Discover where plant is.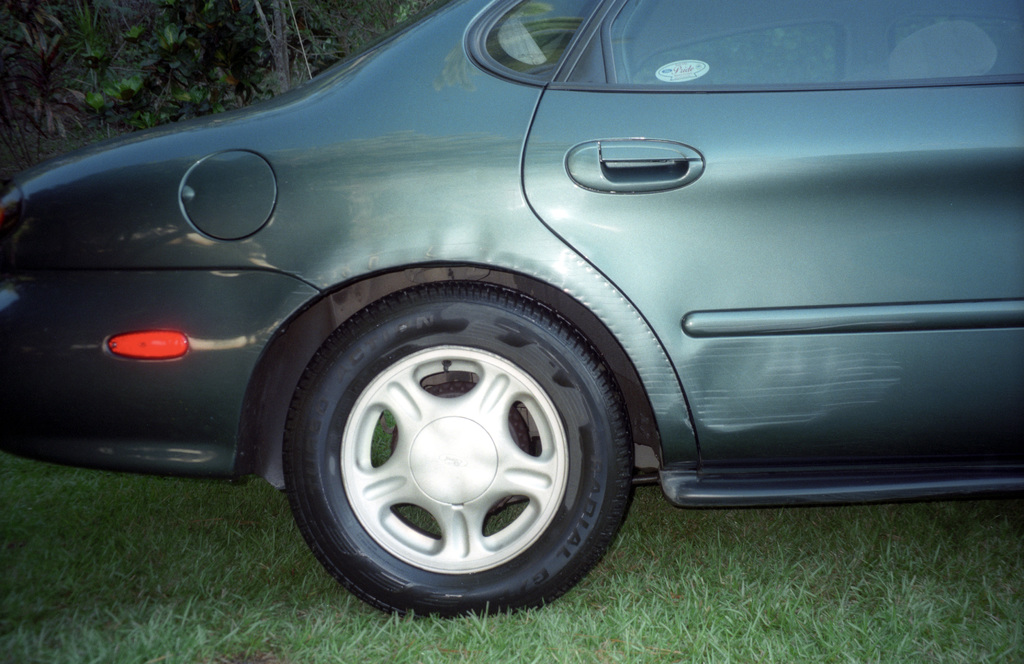
Discovered at detection(60, 0, 230, 138).
